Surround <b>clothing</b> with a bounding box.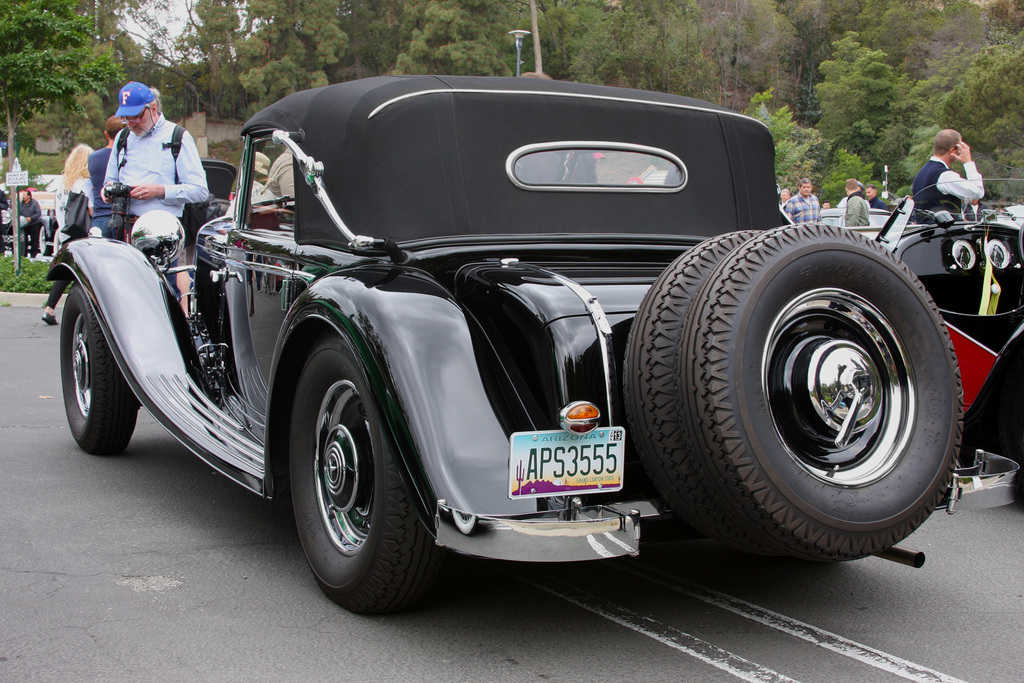
(x1=909, y1=157, x2=981, y2=233).
